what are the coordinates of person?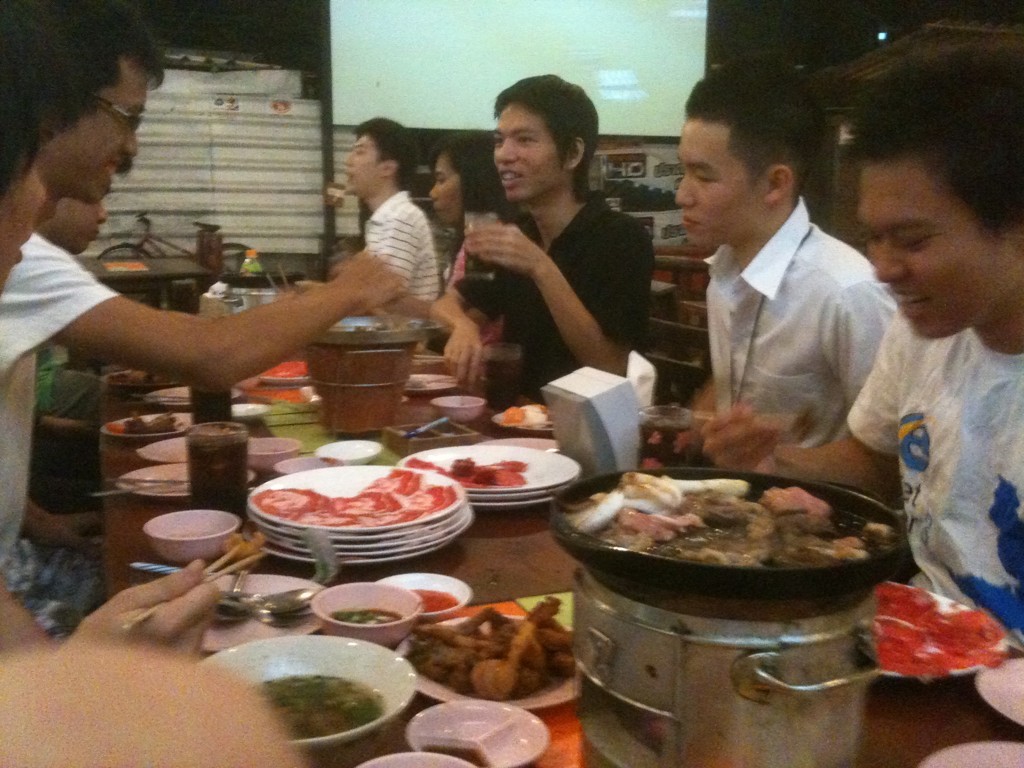
left=0, top=87, right=50, bottom=288.
